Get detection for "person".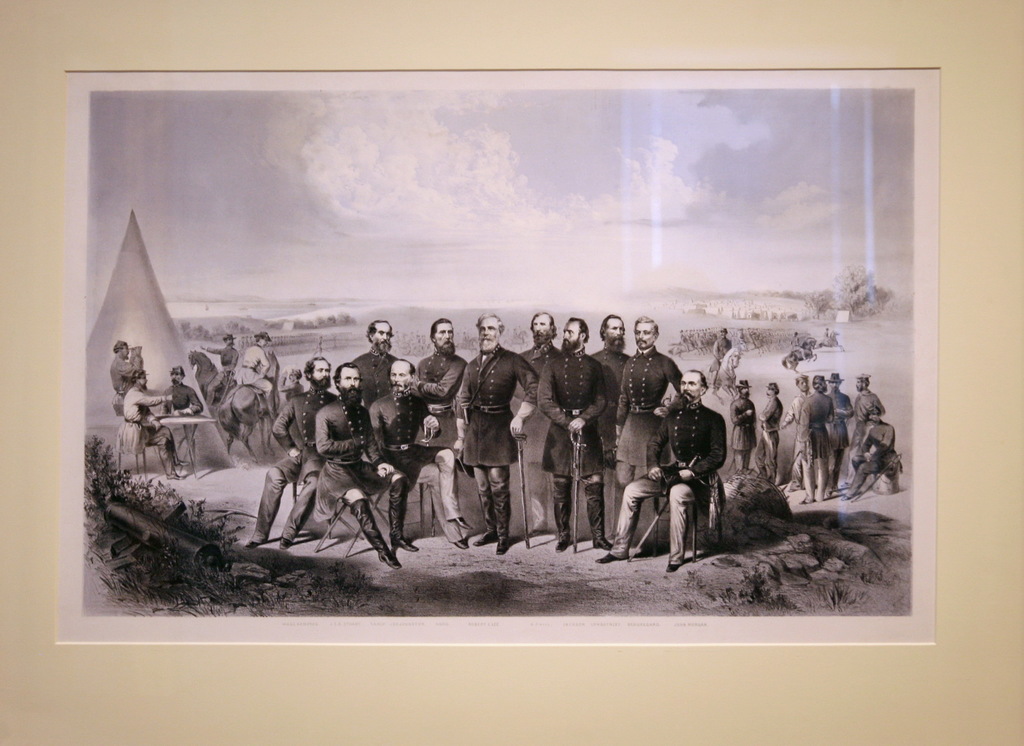
Detection: box=[452, 334, 531, 566].
